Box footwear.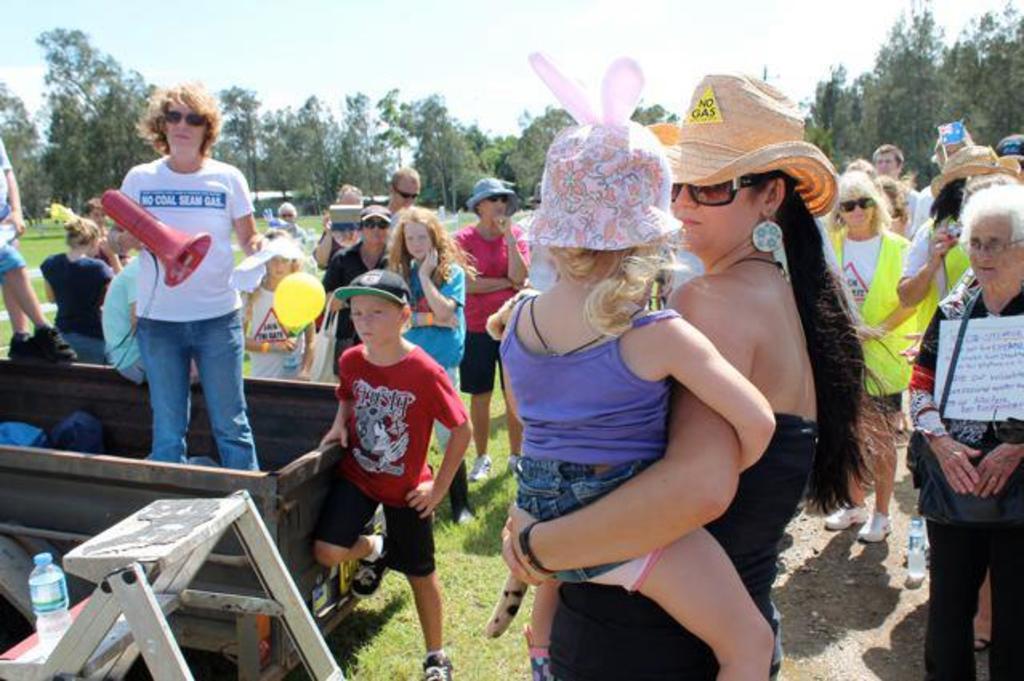
349/526/391/599.
